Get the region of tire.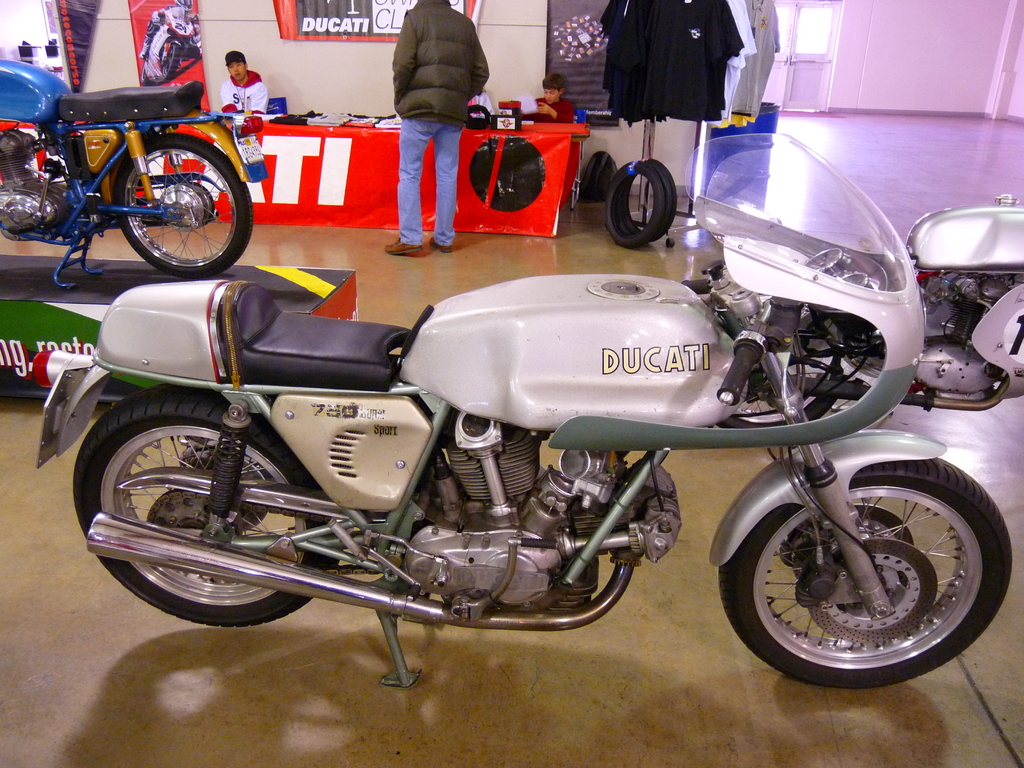
620/162/672/236.
